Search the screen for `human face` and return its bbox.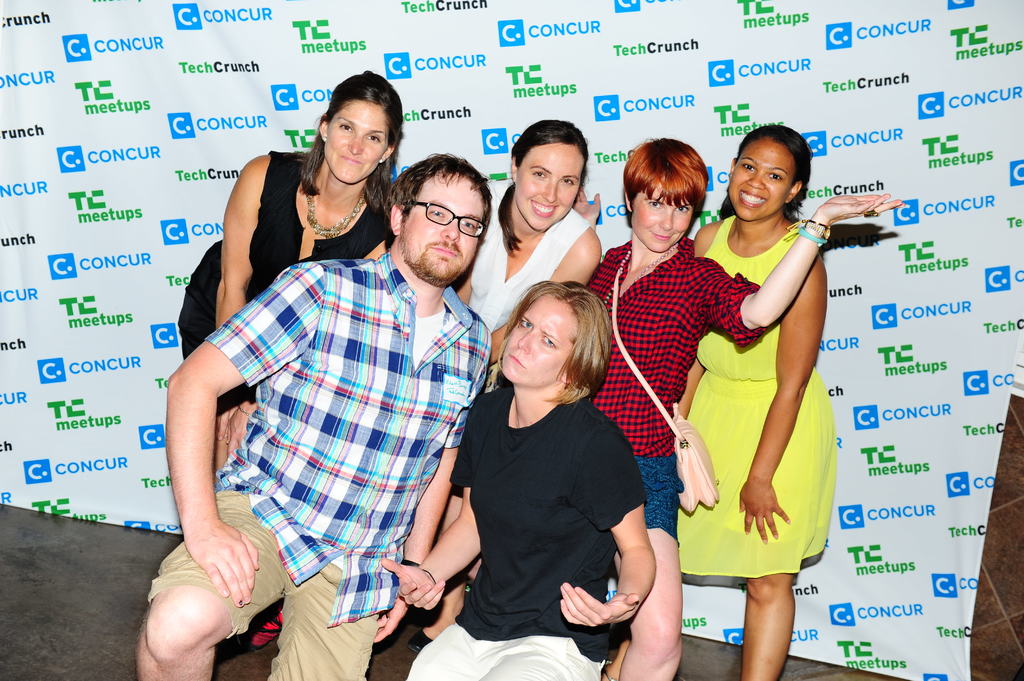
Found: l=324, t=102, r=391, b=183.
